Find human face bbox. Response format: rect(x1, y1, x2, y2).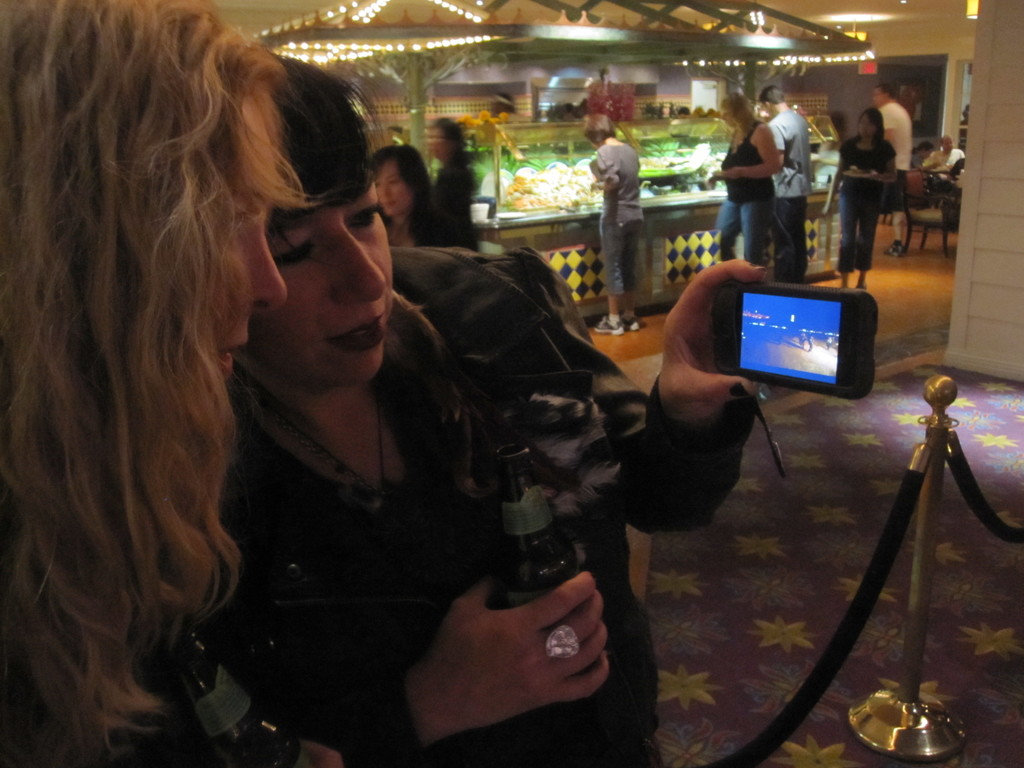
rect(875, 86, 886, 106).
